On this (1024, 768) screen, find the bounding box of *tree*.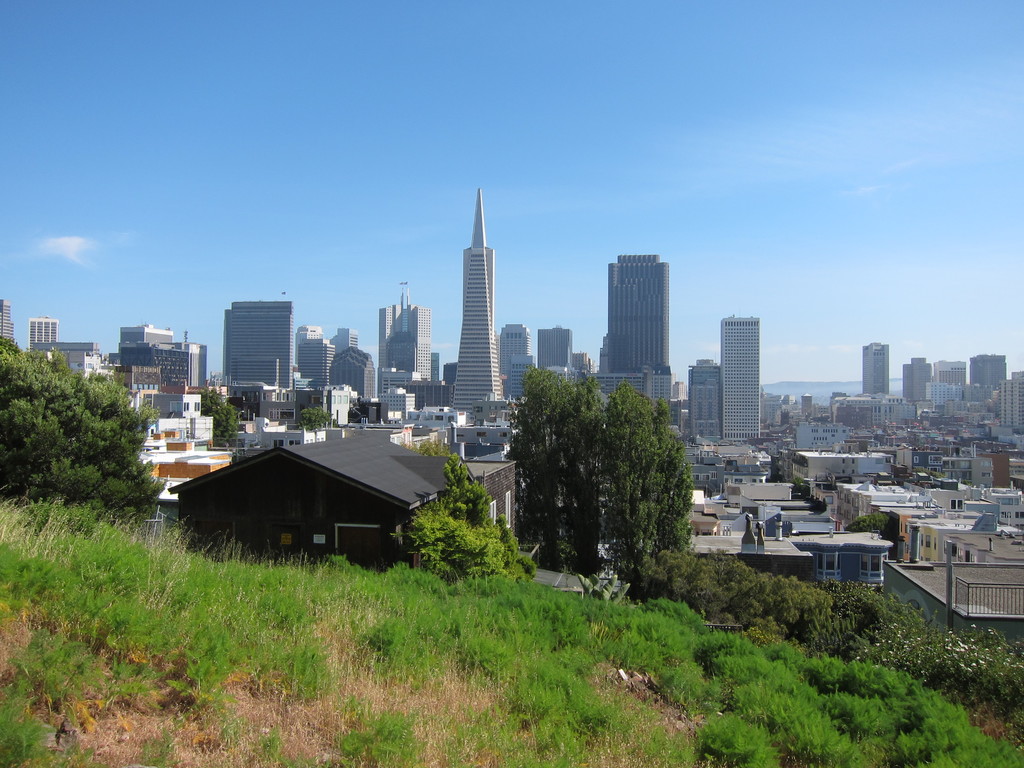
Bounding box: box(805, 569, 870, 648).
